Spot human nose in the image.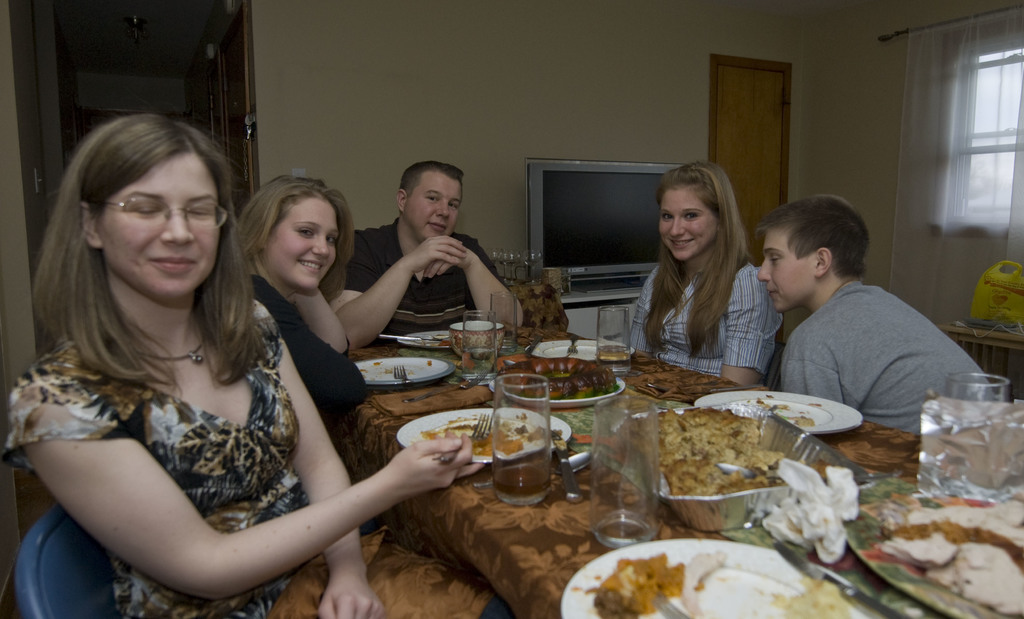
human nose found at l=161, t=204, r=198, b=246.
